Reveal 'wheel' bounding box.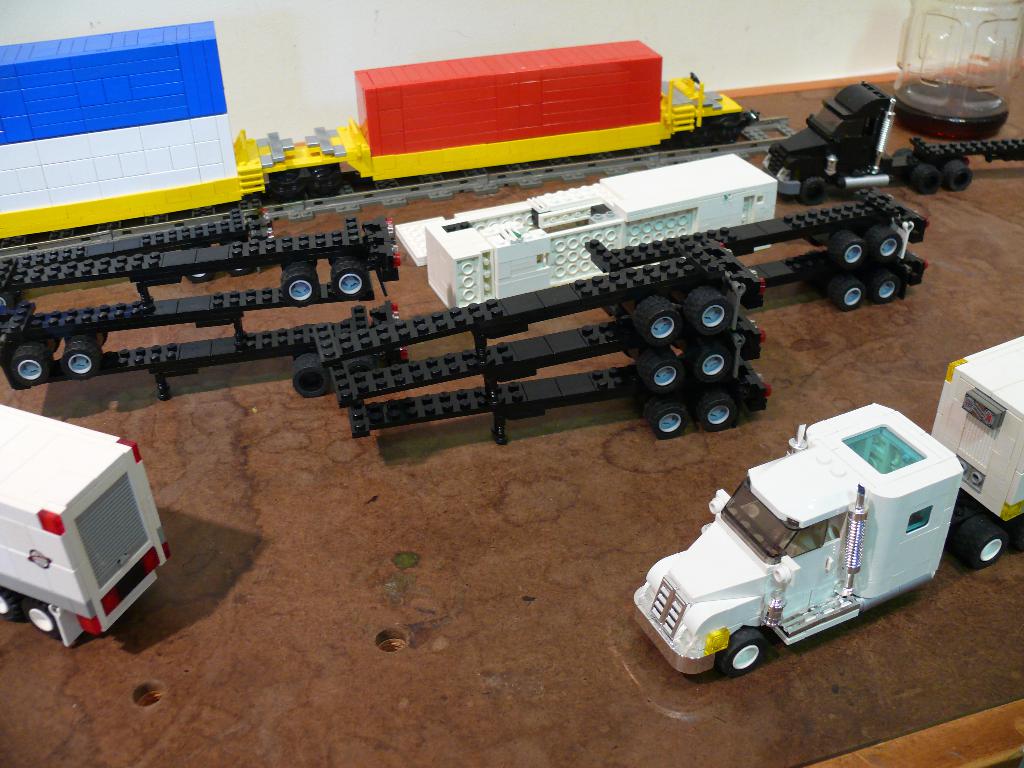
Revealed: [x1=61, y1=331, x2=104, y2=384].
